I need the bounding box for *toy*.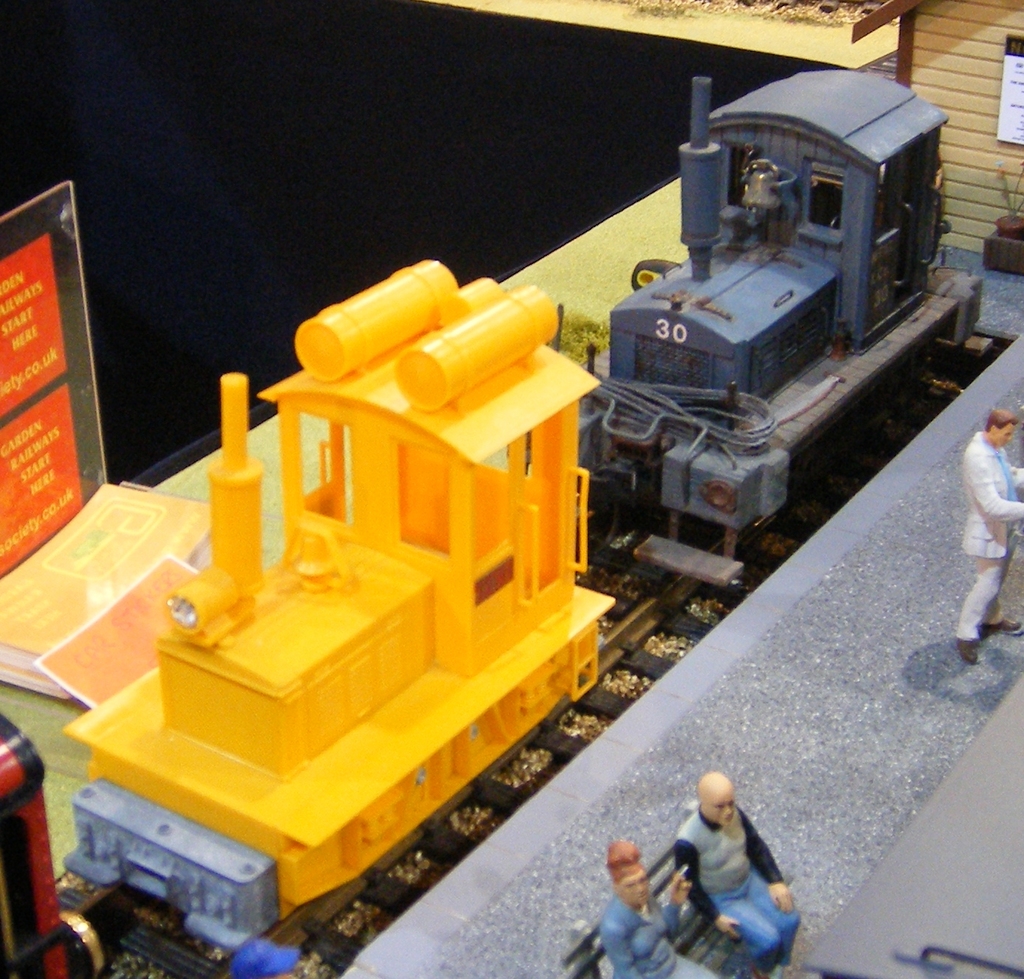
Here it is: Rect(943, 402, 1023, 670).
